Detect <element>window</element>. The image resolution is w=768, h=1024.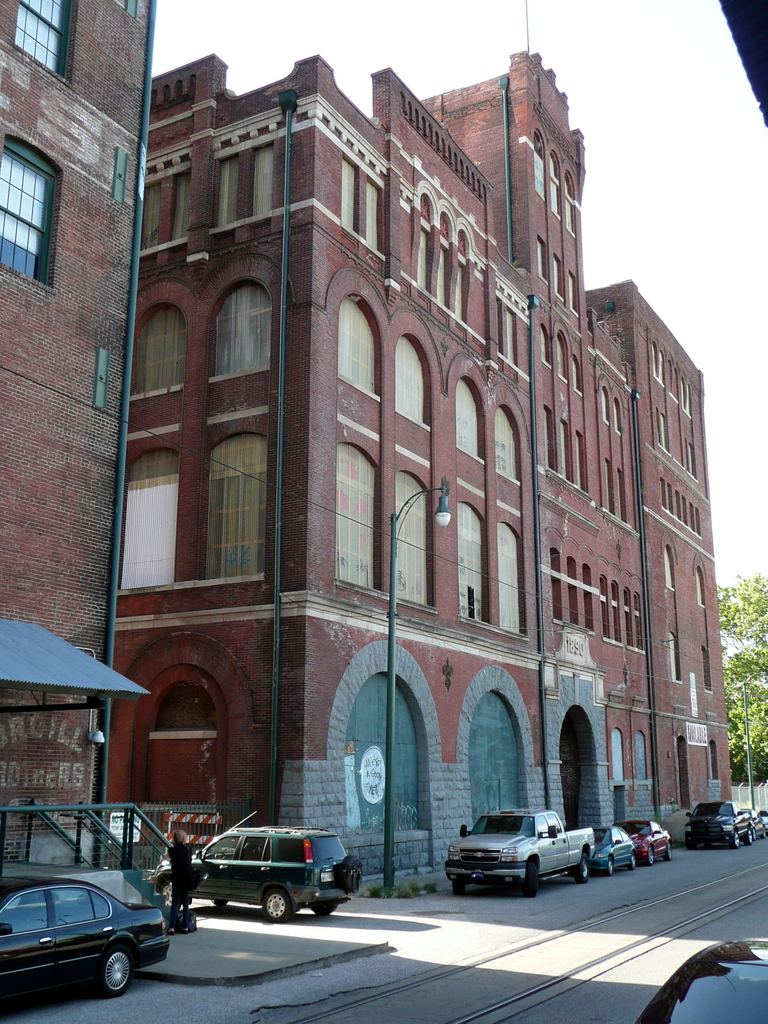
locate(398, 330, 424, 422).
